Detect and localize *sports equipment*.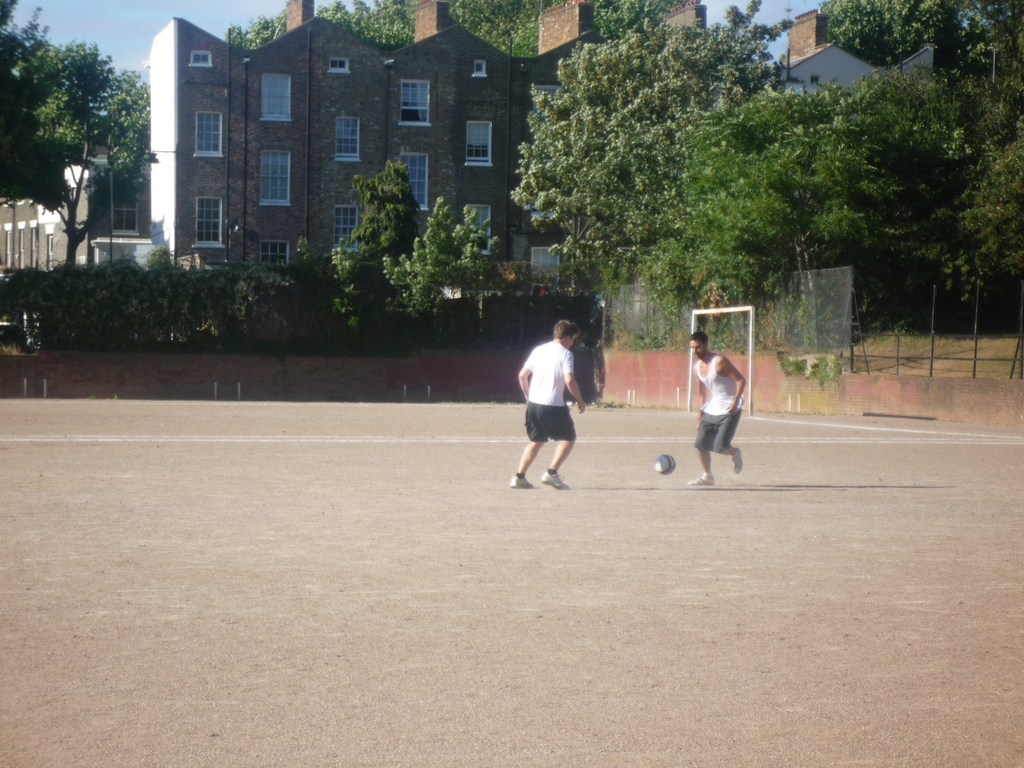
Localized at [652,454,678,479].
